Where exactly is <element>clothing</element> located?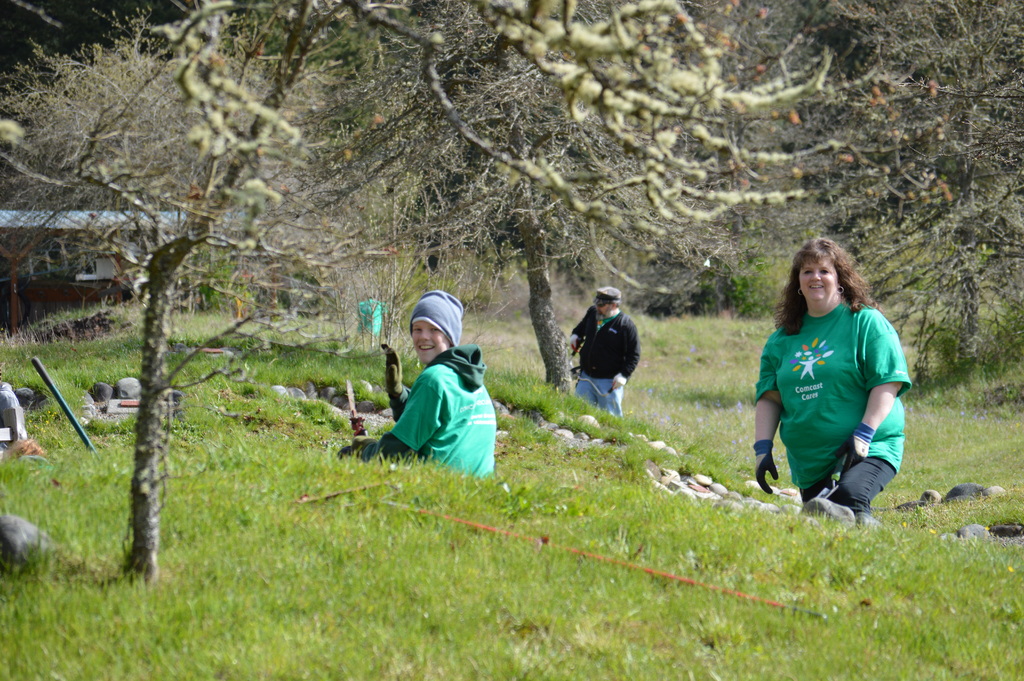
Its bounding box is [left=762, top=291, right=911, bottom=502].
